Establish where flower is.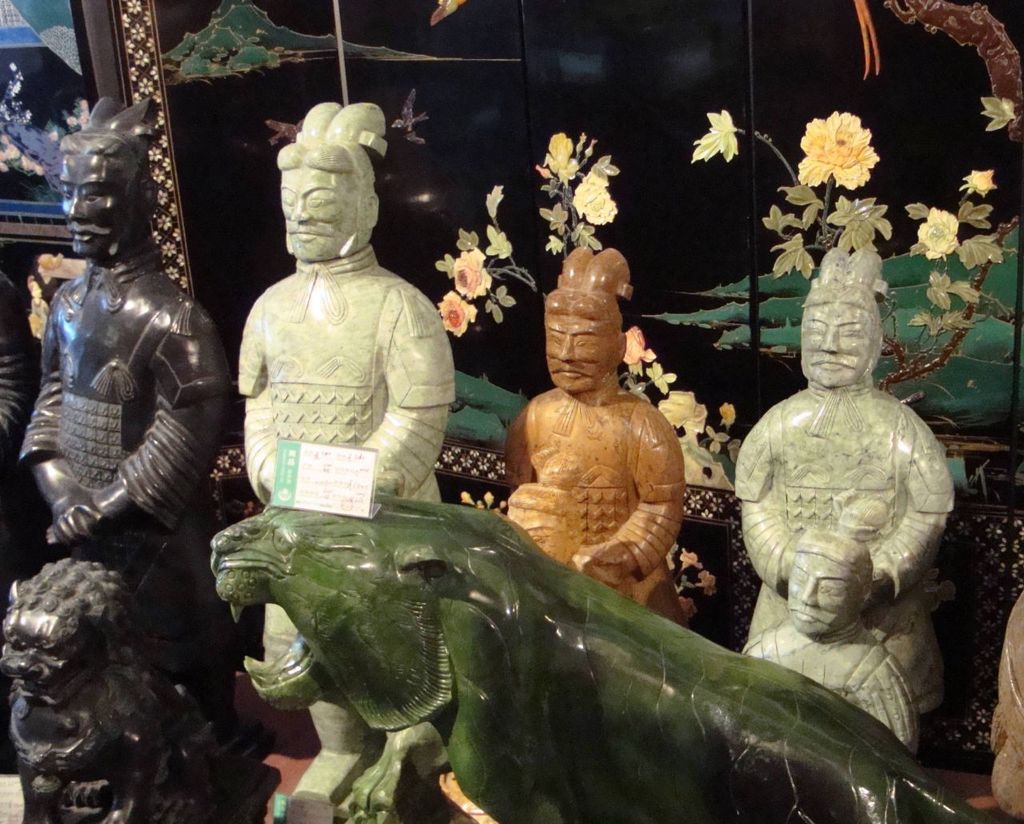
Established at [616,326,641,368].
